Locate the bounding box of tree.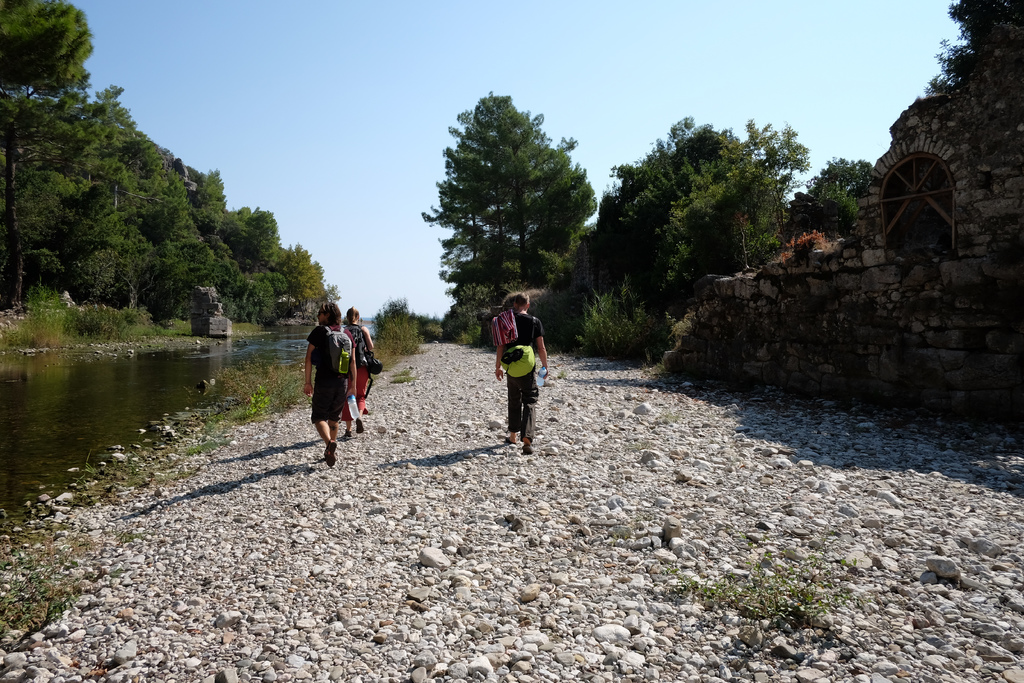
Bounding box: crop(426, 86, 590, 297).
